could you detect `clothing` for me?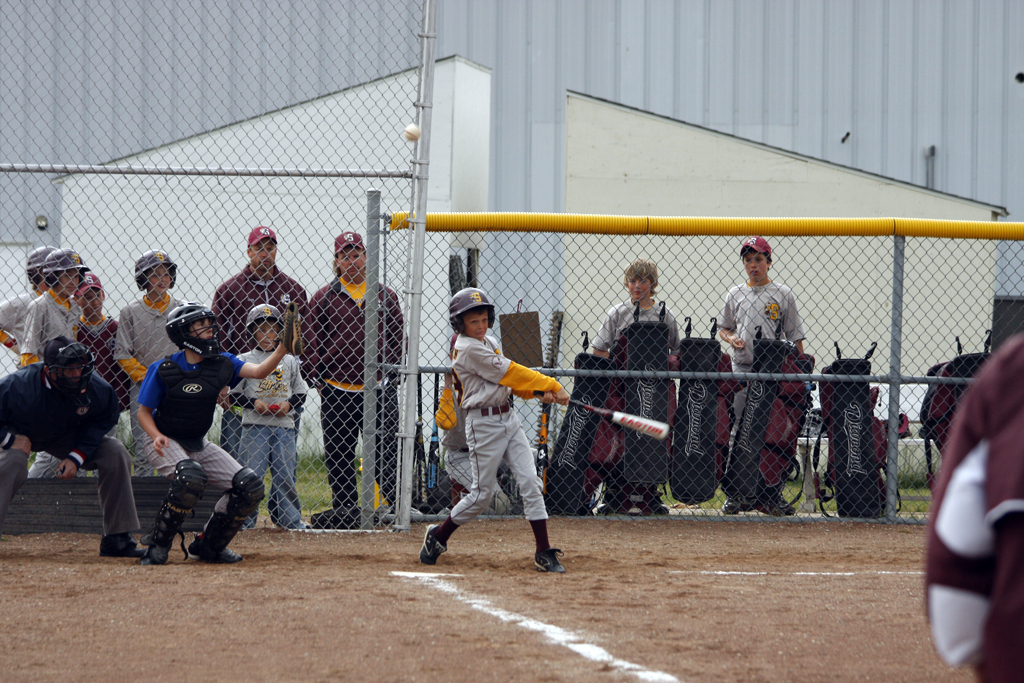
Detection result: select_region(19, 290, 73, 357).
